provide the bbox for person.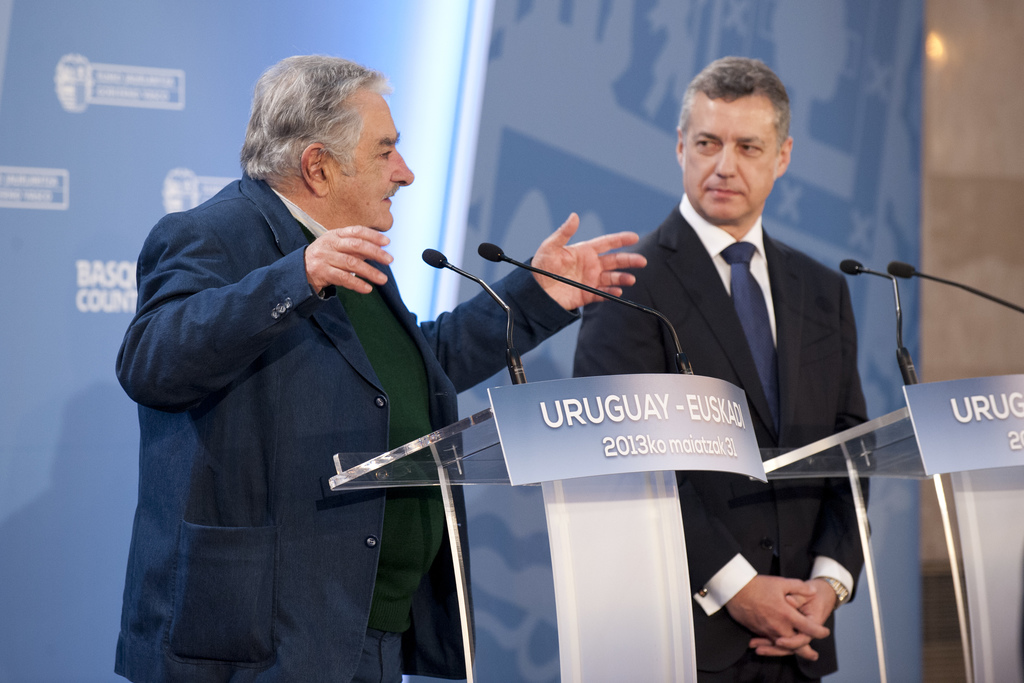
{"x1": 570, "y1": 50, "x2": 881, "y2": 682}.
